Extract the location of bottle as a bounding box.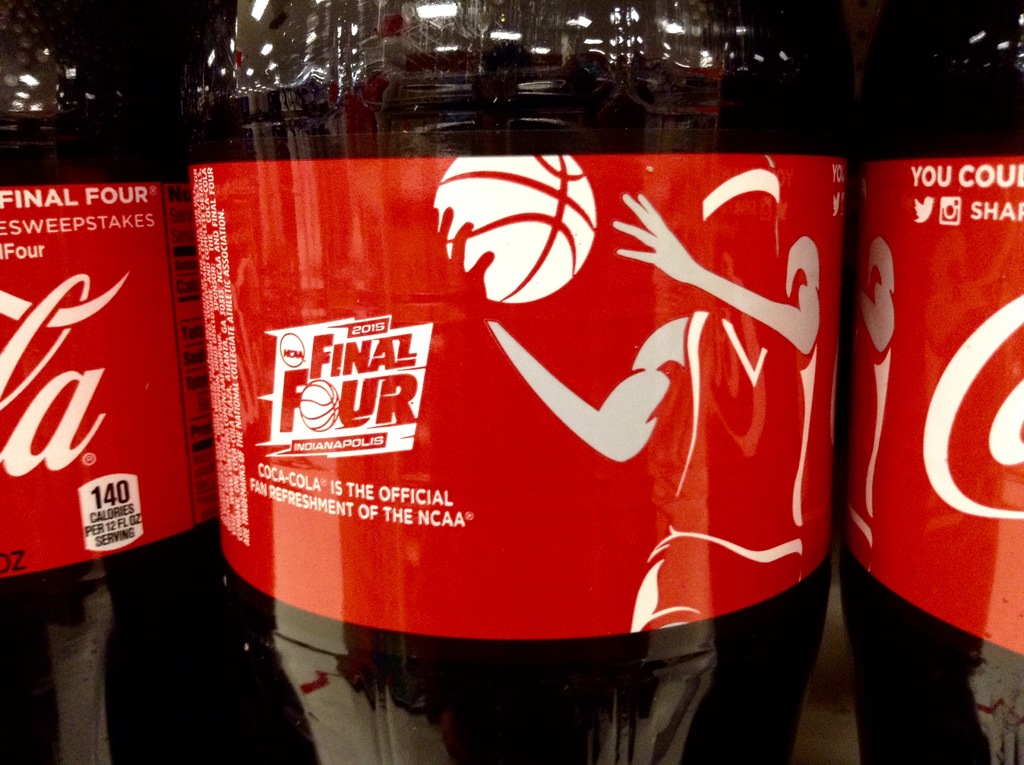
{"left": 180, "top": 0, "right": 856, "bottom": 764}.
